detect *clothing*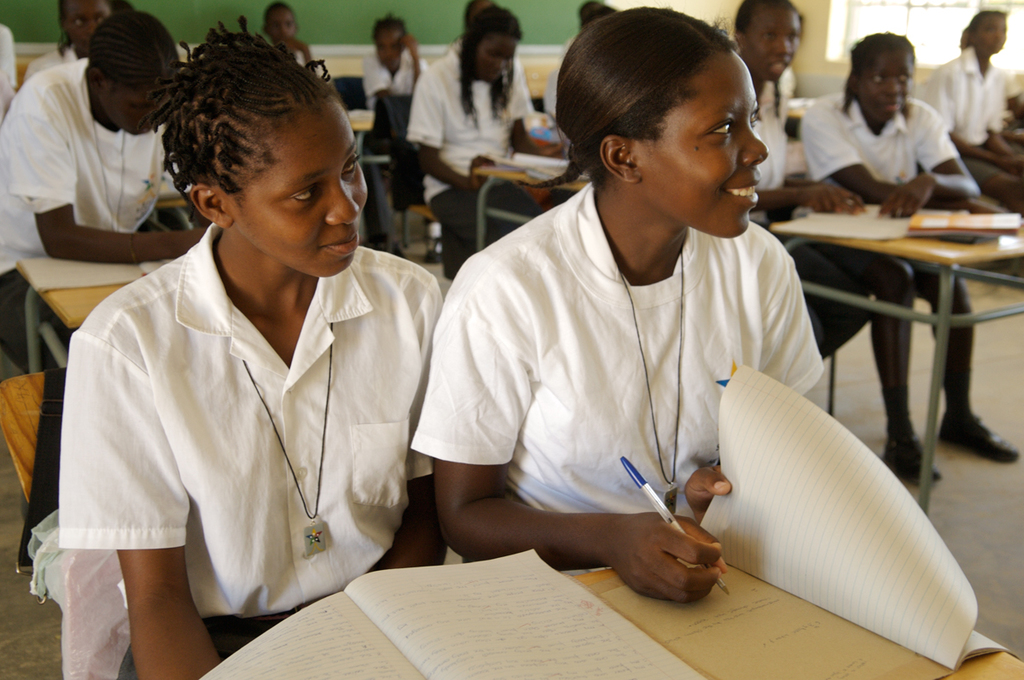
rect(802, 102, 969, 323)
